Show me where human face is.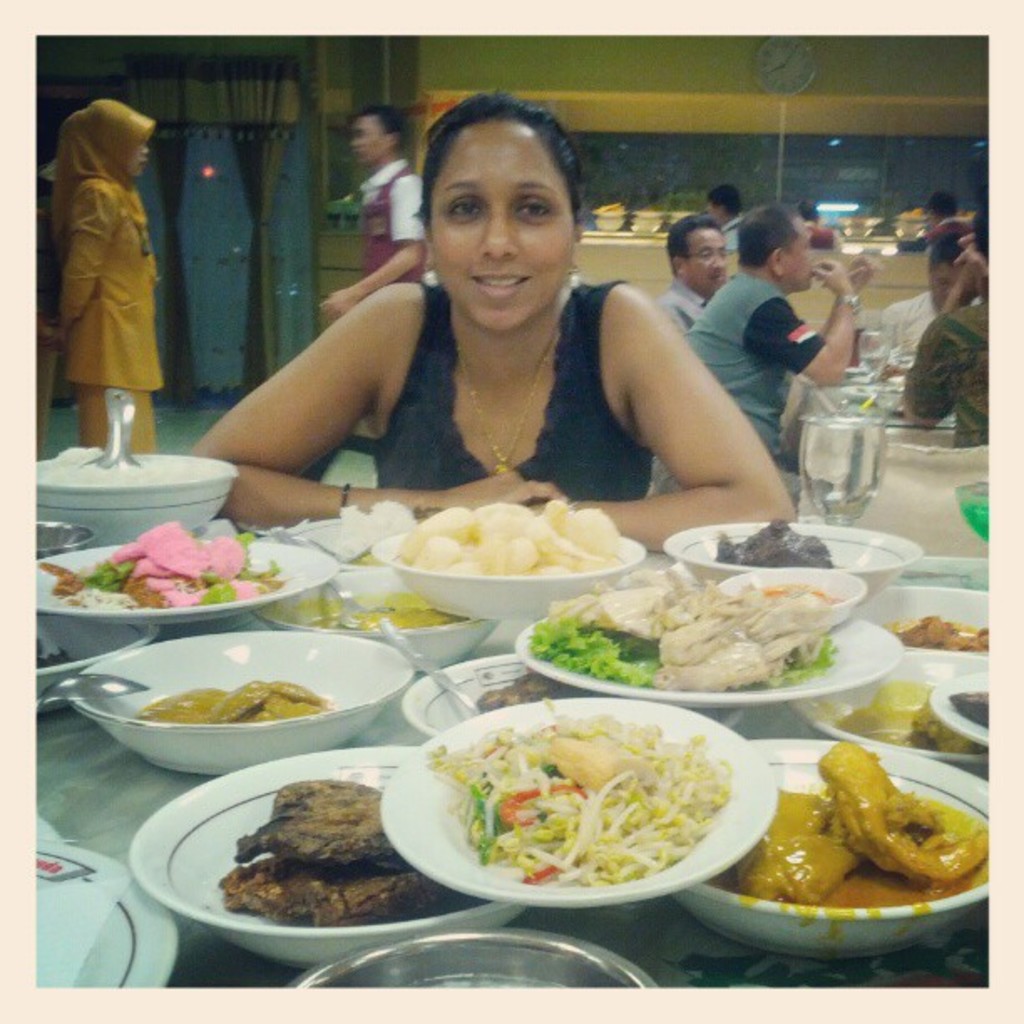
human face is at x1=791 y1=214 x2=817 y2=289.
